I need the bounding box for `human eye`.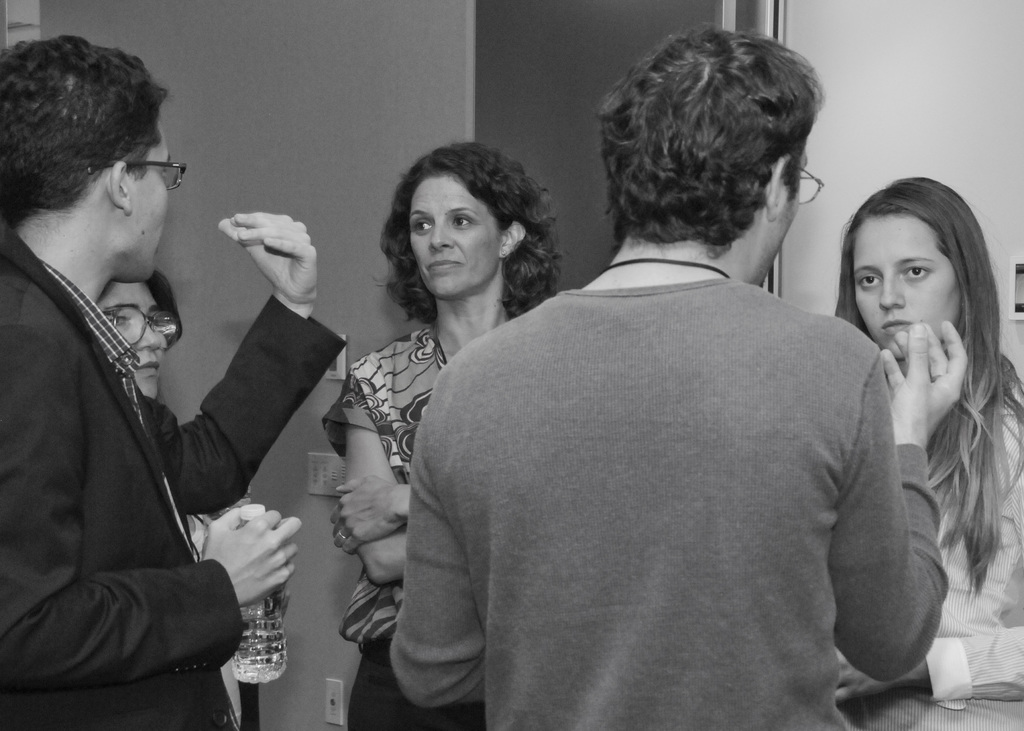
Here it is: (449, 213, 474, 229).
